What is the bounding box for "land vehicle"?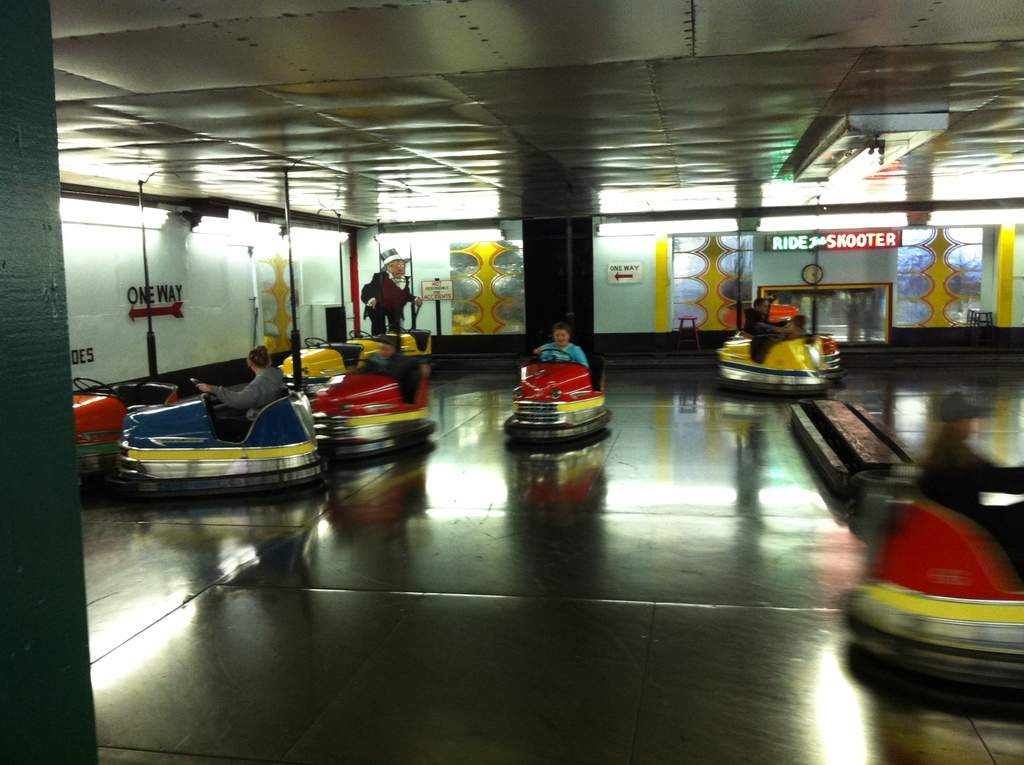
69/380/180/472.
